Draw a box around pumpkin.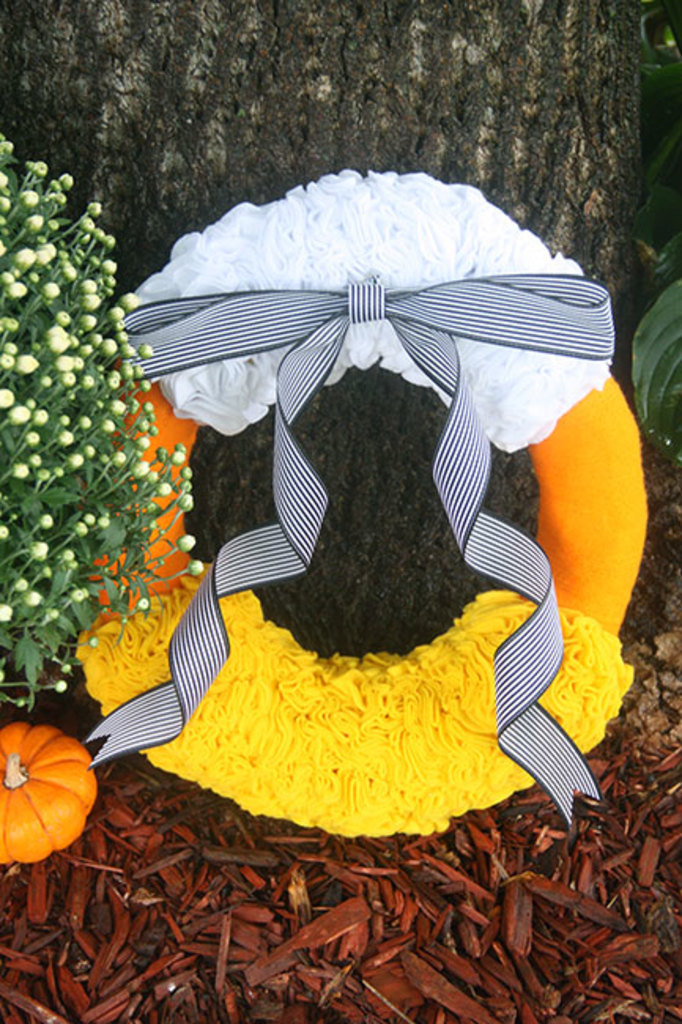
bbox=(3, 715, 99, 865).
